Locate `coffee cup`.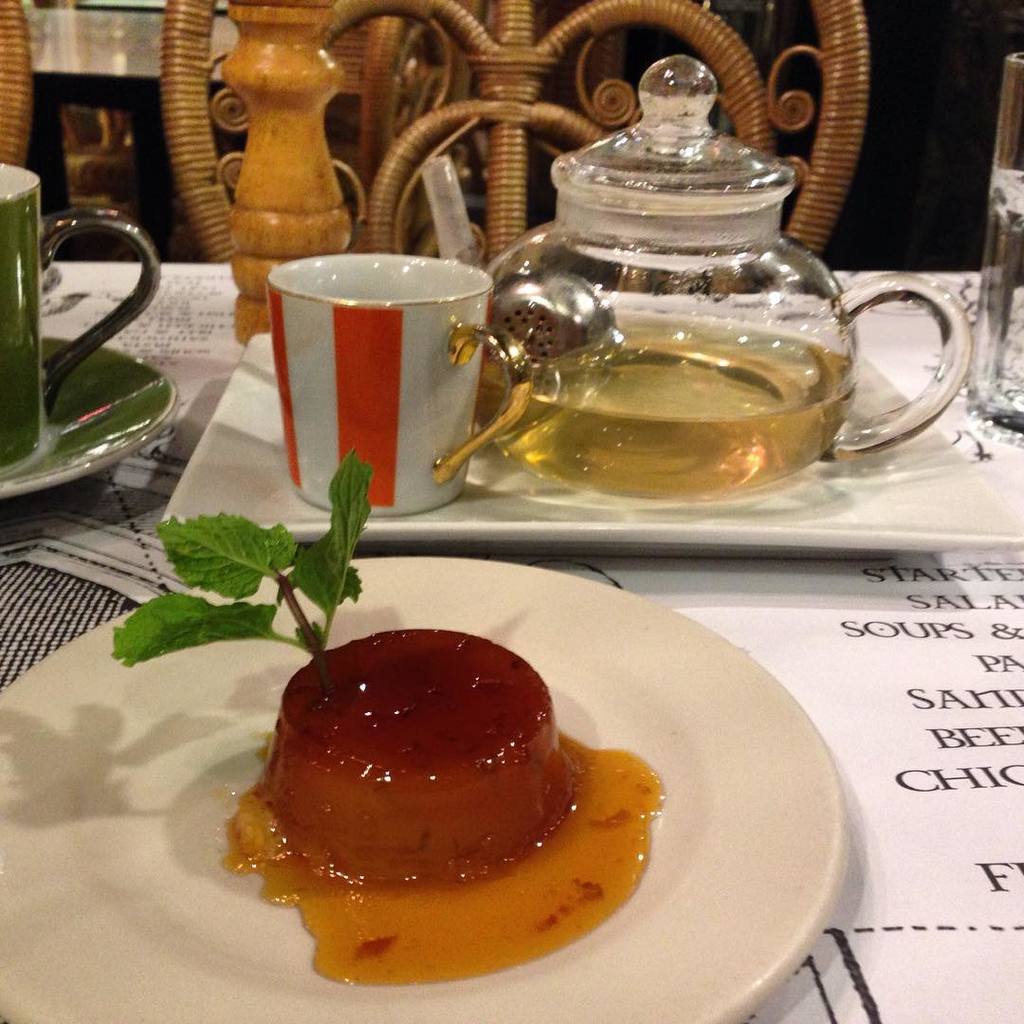
Bounding box: {"left": 265, "top": 248, "right": 537, "bottom": 510}.
